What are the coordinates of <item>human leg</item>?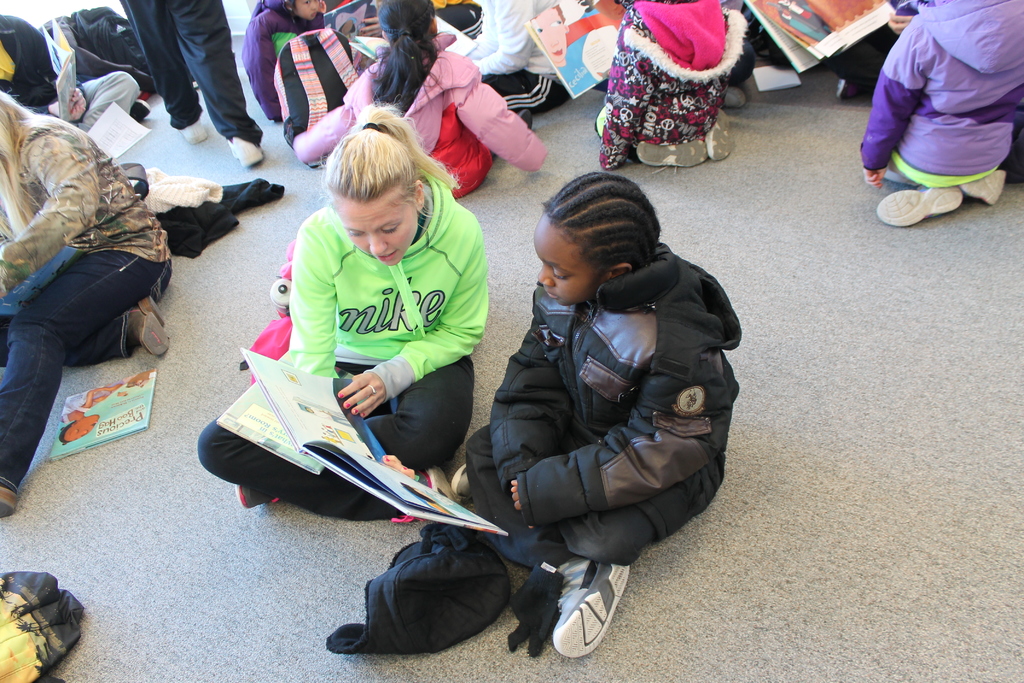
(x1=193, y1=422, x2=384, y2=507).
